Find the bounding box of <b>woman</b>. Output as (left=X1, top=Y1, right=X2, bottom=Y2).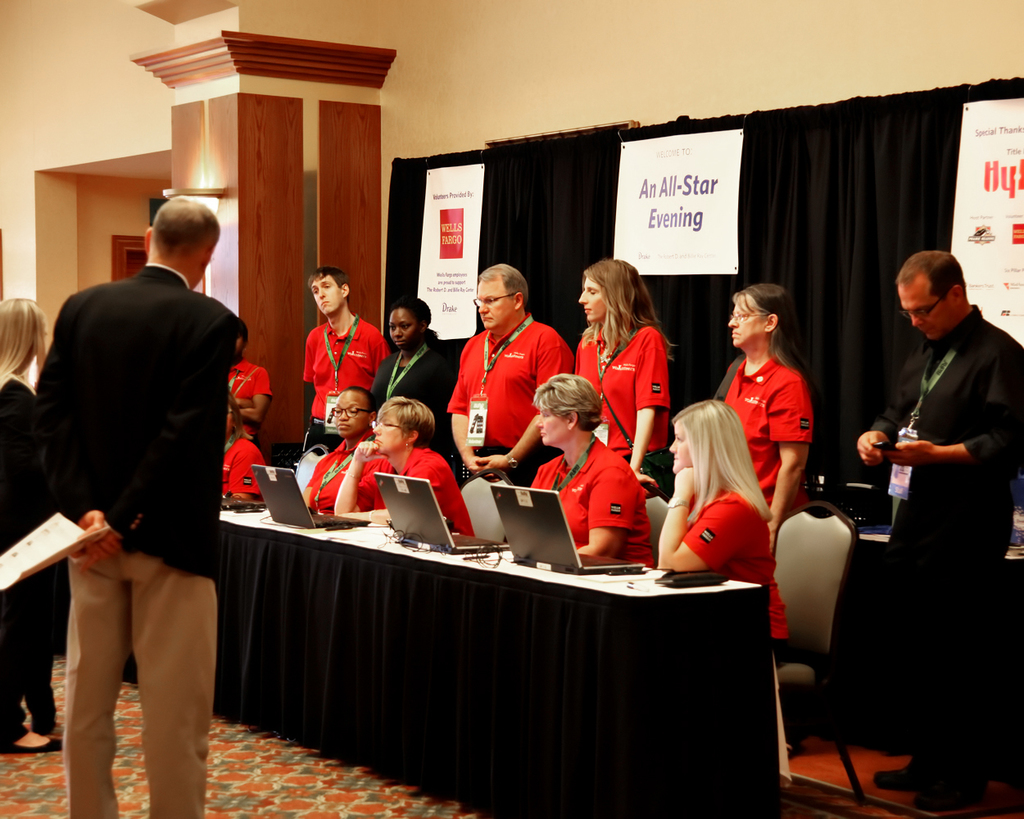
(left=0, top=294, right=80, bottom=755).
